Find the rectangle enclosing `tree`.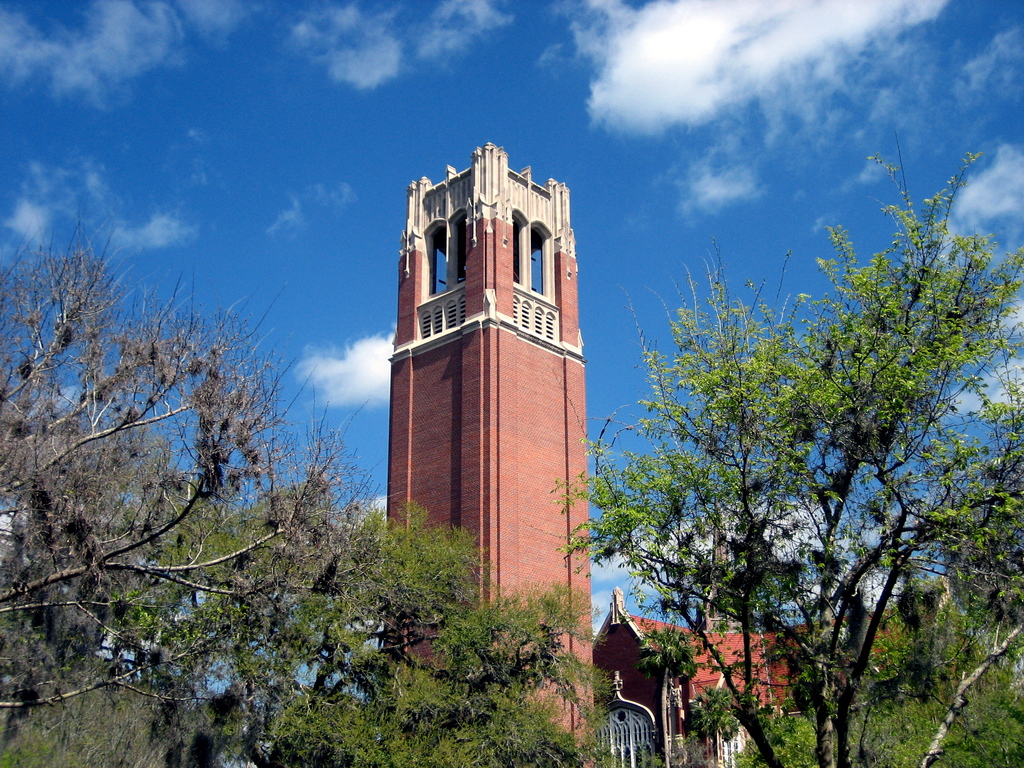
17, 207, 333, 670.
